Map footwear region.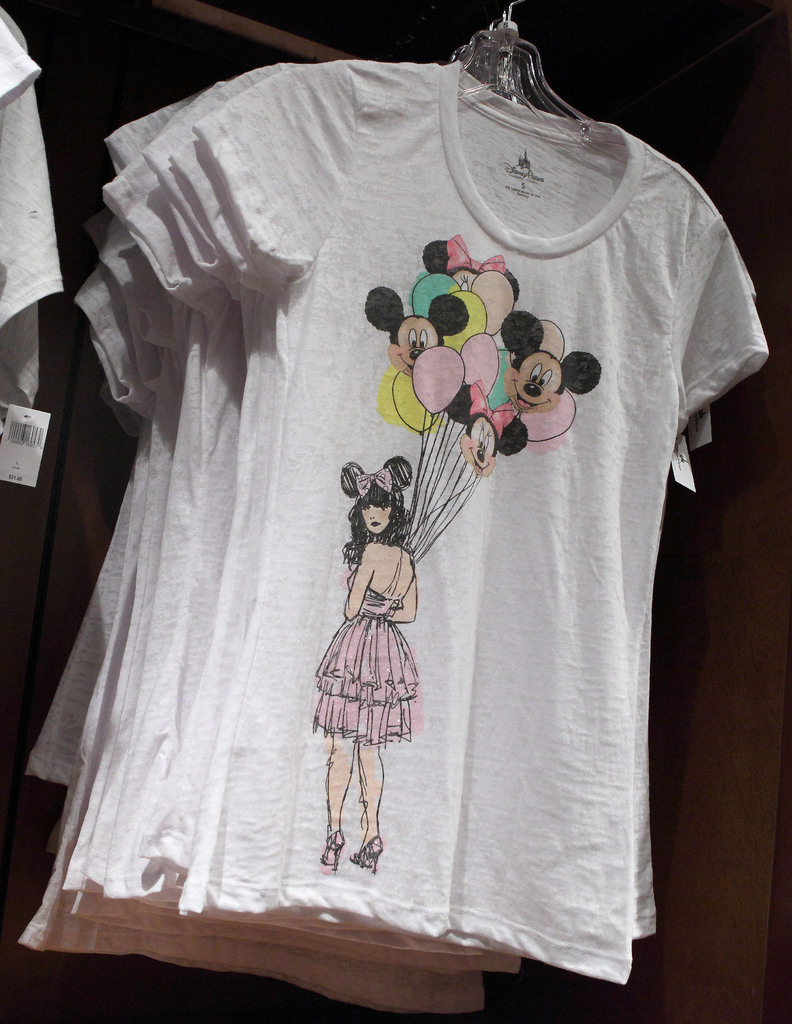
Mapped to bbox=[348, 841, 385, 877].
